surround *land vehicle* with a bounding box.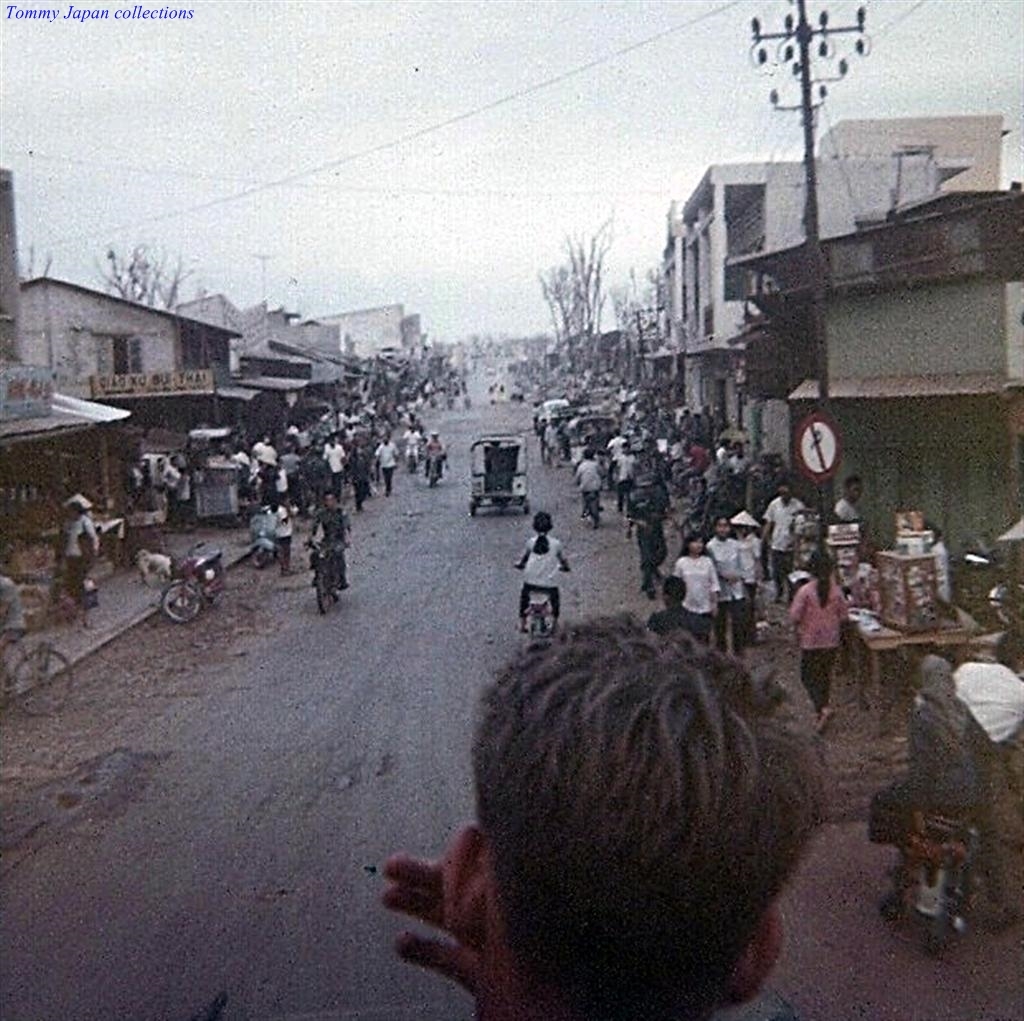
[472,440,531,521].
